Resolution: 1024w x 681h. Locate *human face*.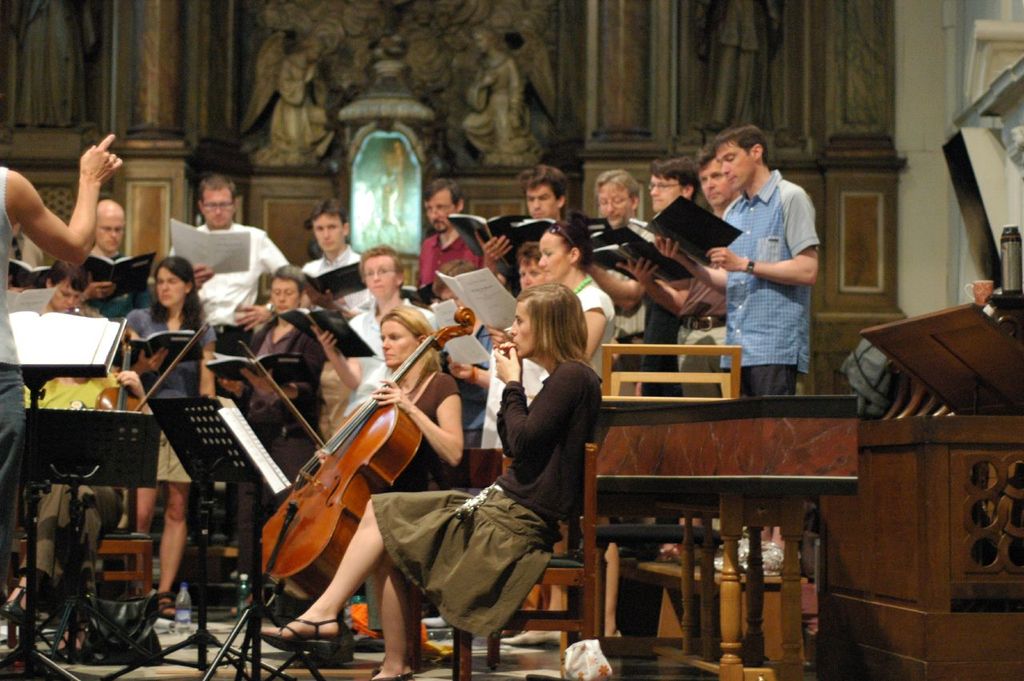
[202,186,231,228].
